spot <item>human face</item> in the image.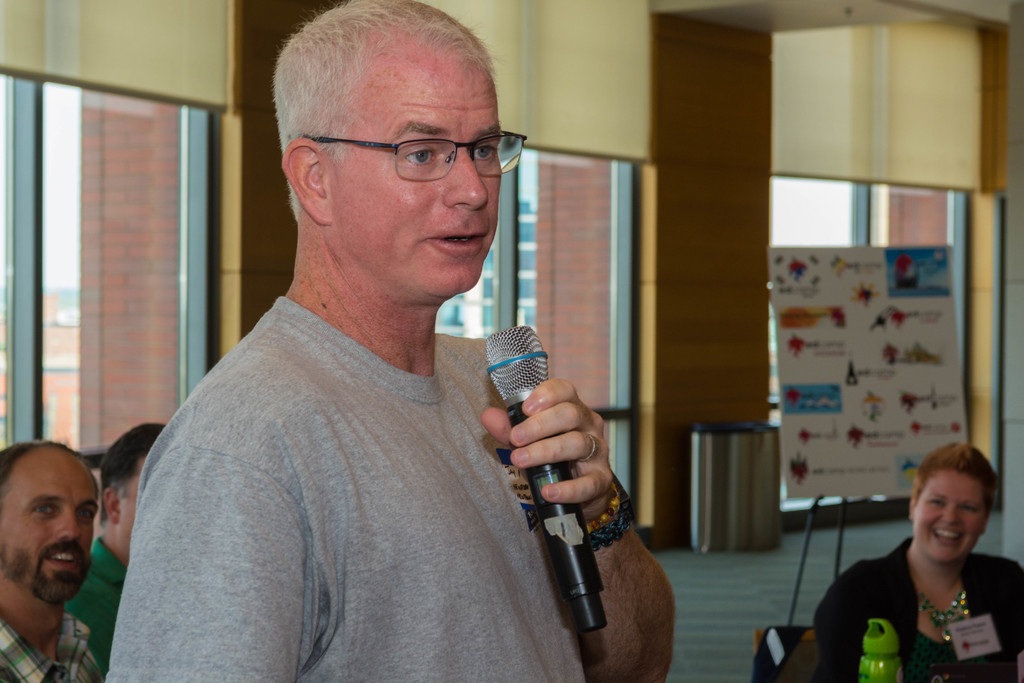
<item>human face</item> found at 909,462,981,562.
